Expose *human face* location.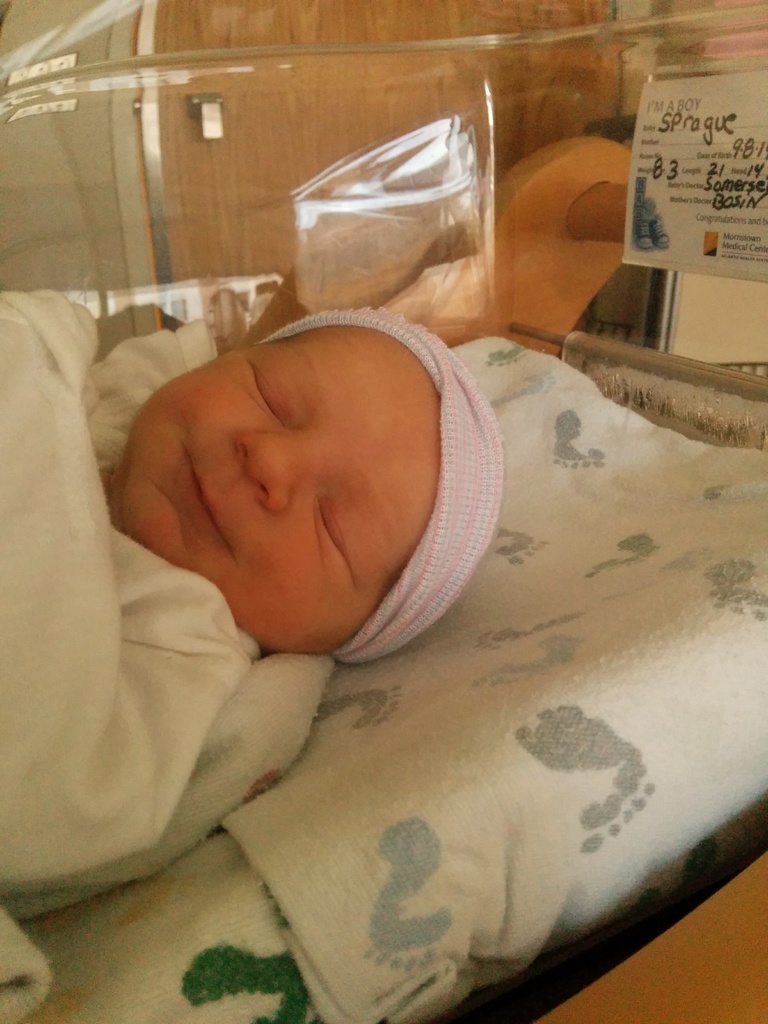
Exposed at l=113, t=307, r=433, b=659.
